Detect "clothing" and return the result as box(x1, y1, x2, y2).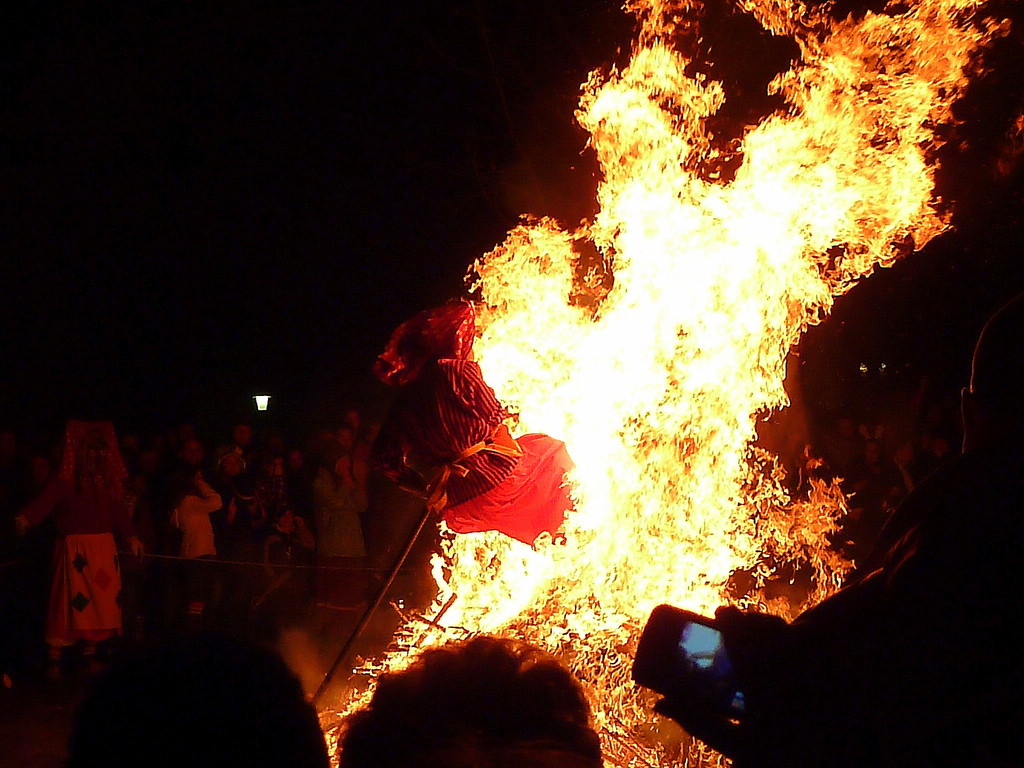
box(159, 471, 230, 639).
